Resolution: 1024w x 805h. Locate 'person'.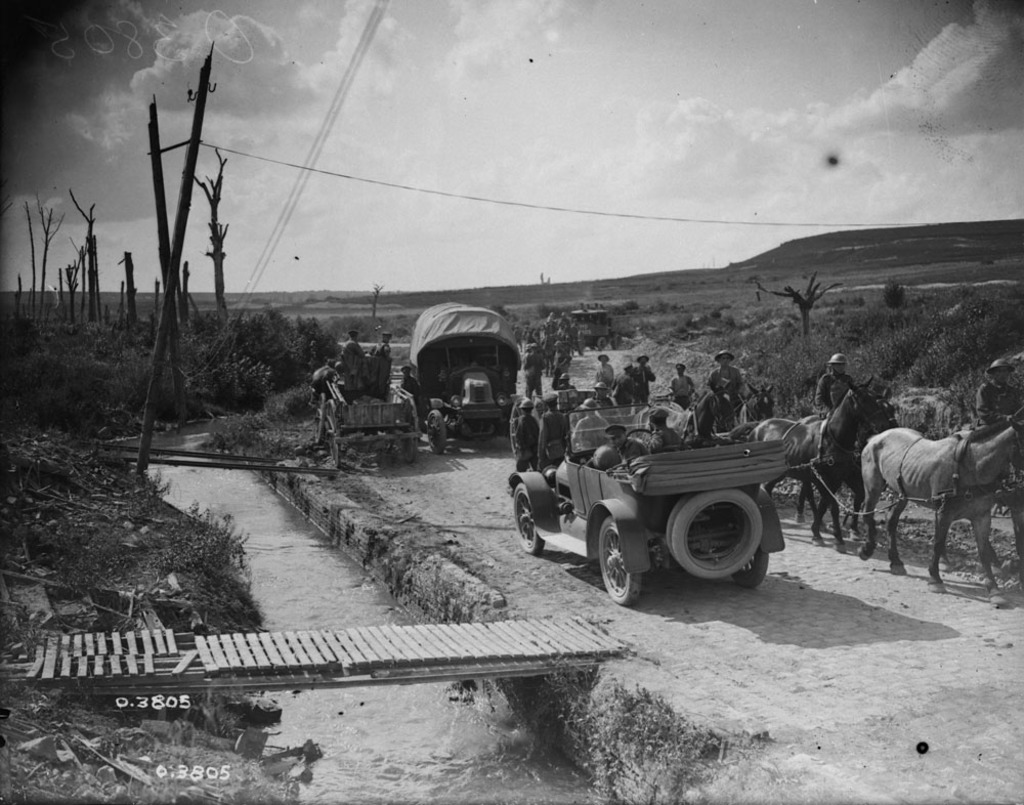
536, 398, 569, 473.
